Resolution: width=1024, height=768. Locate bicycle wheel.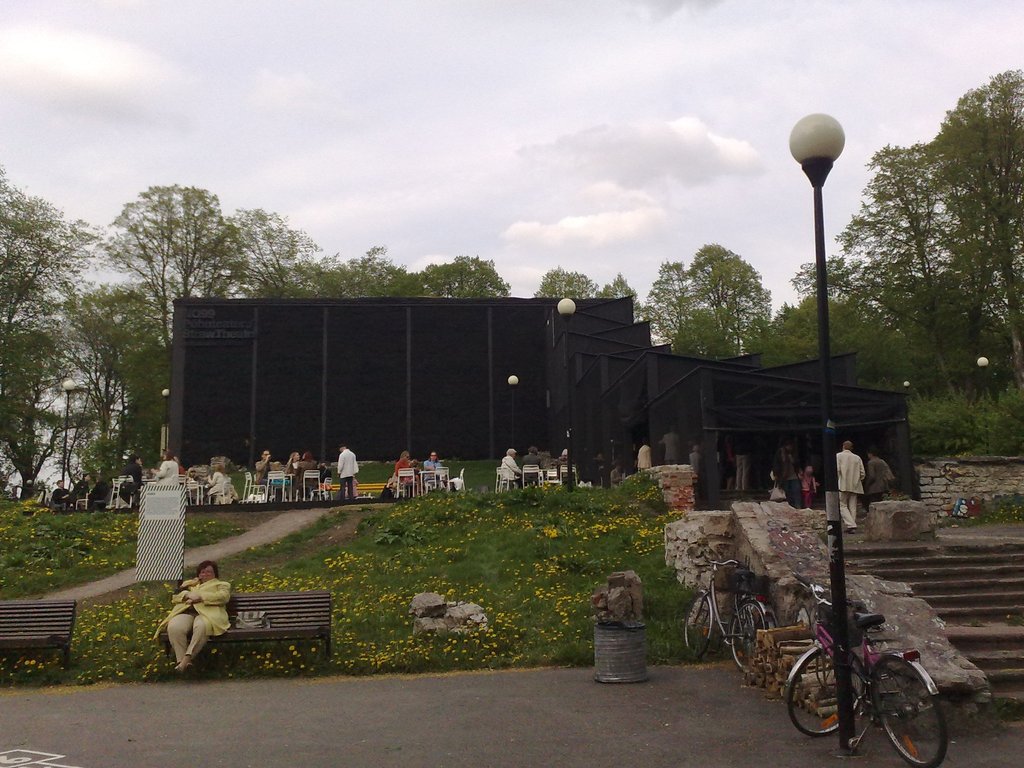
684:593:710:658.
